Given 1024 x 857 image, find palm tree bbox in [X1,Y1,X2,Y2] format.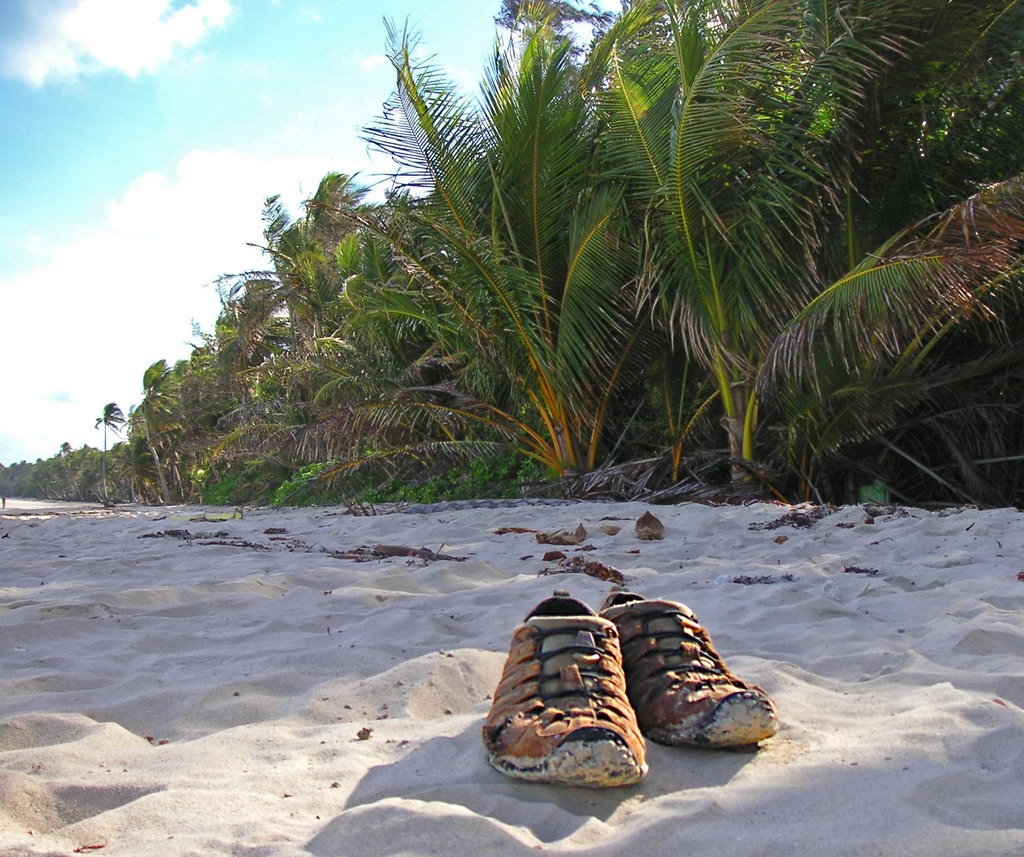
[458,6,596,439].
